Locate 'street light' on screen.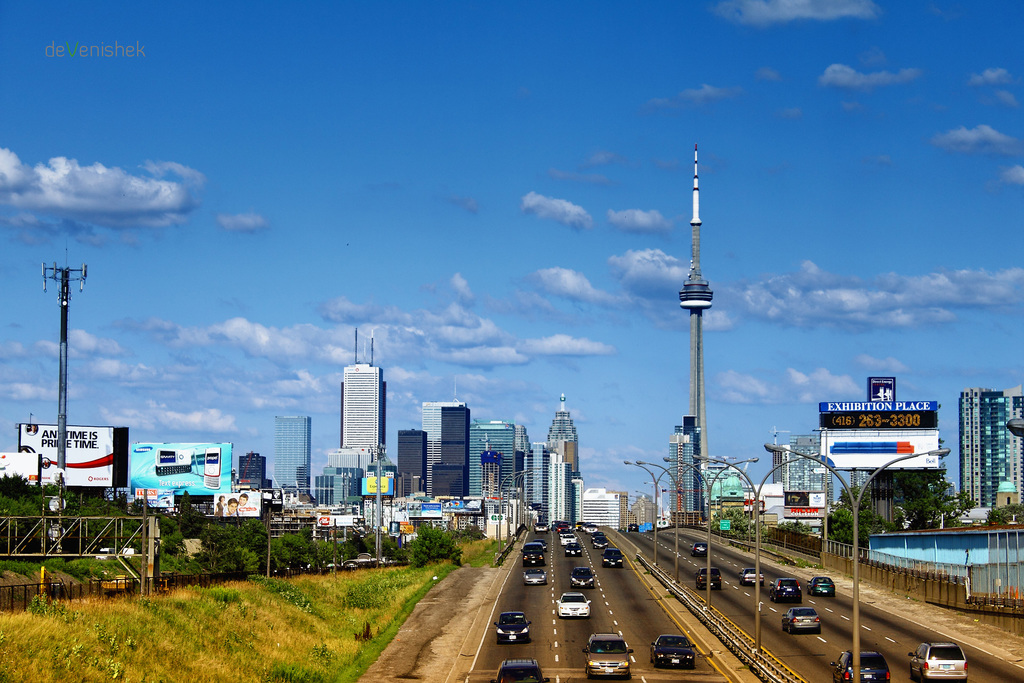
On screen at 697,447,819,668.
